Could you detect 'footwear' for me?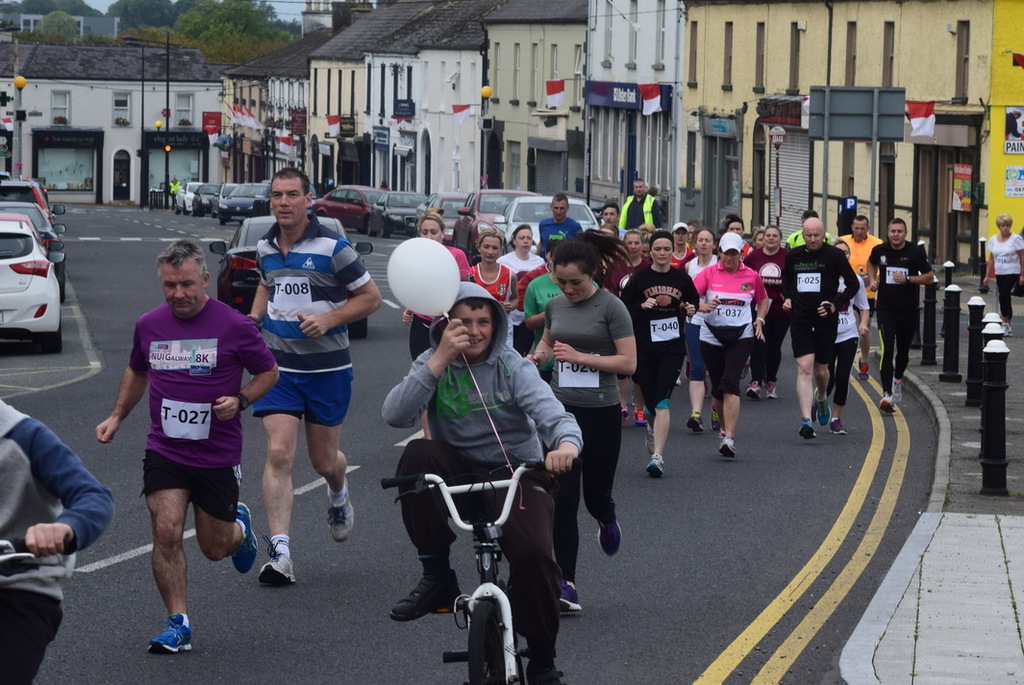
Detection result: box(643, 455, 667, 478).
